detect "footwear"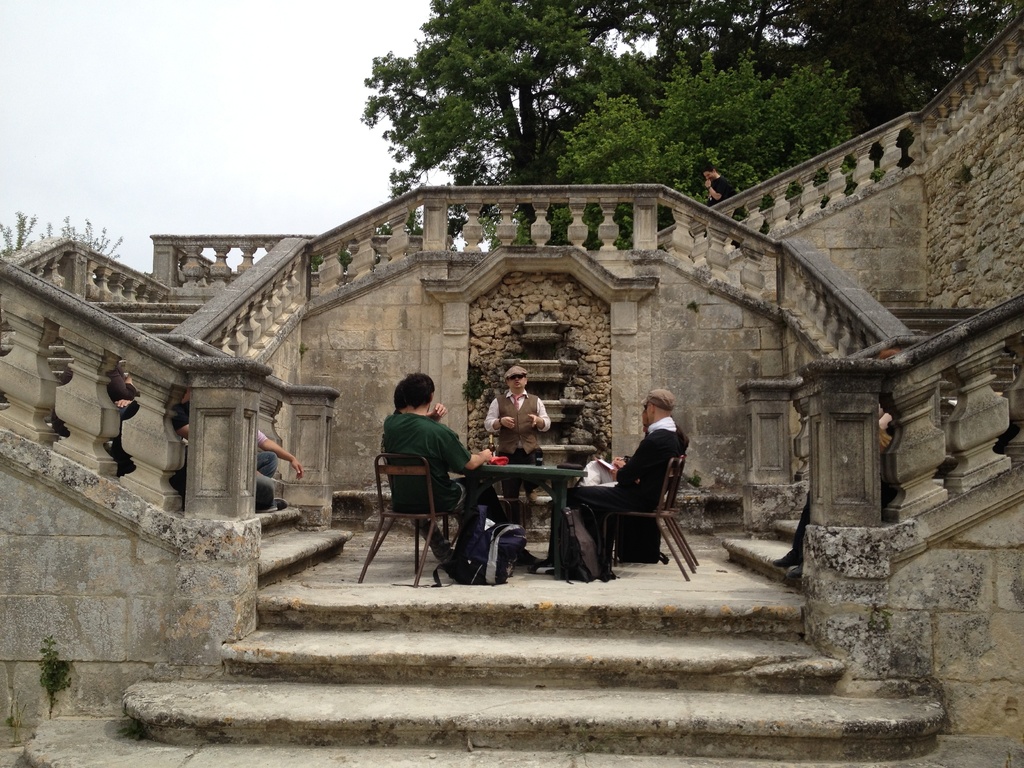
(774,550,802,566)
